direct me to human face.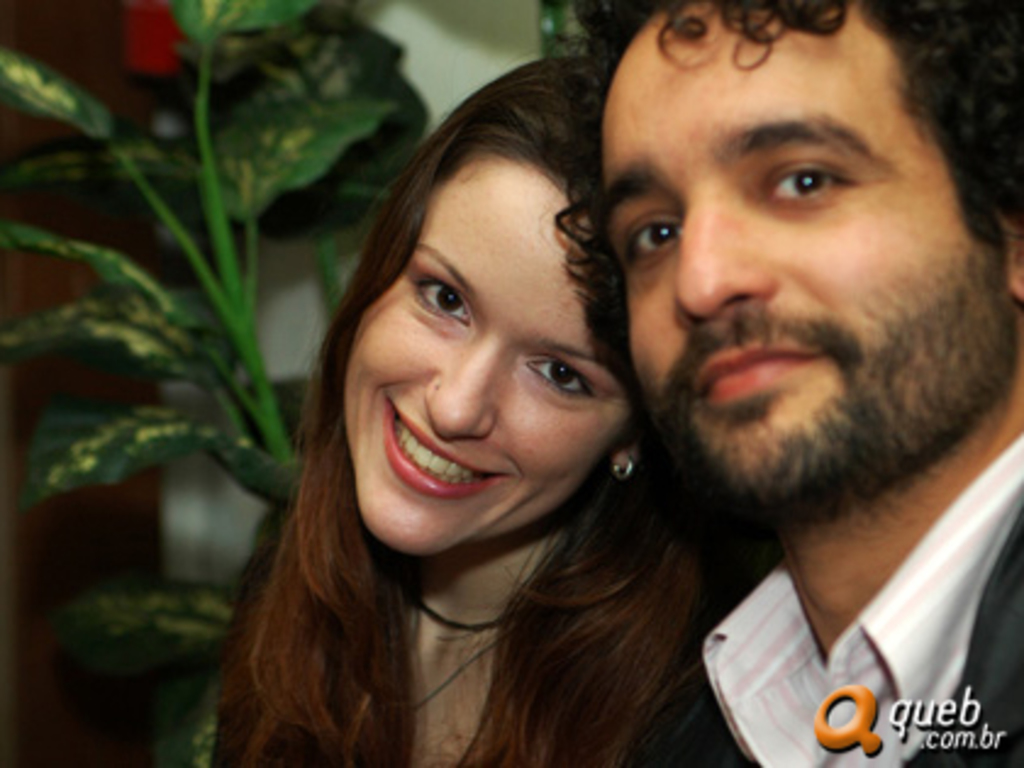
Direction: box(605, 0, 1019, 517).
